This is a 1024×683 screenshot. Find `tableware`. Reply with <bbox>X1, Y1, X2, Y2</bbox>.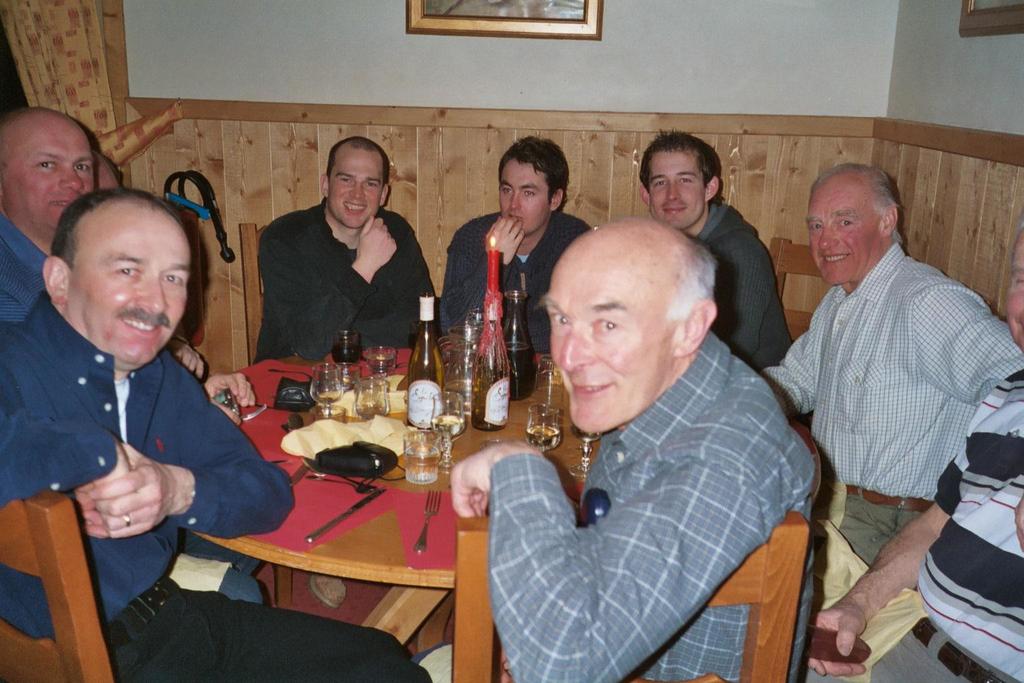
<bbox>431, 390, 463, 469</bbox>.
